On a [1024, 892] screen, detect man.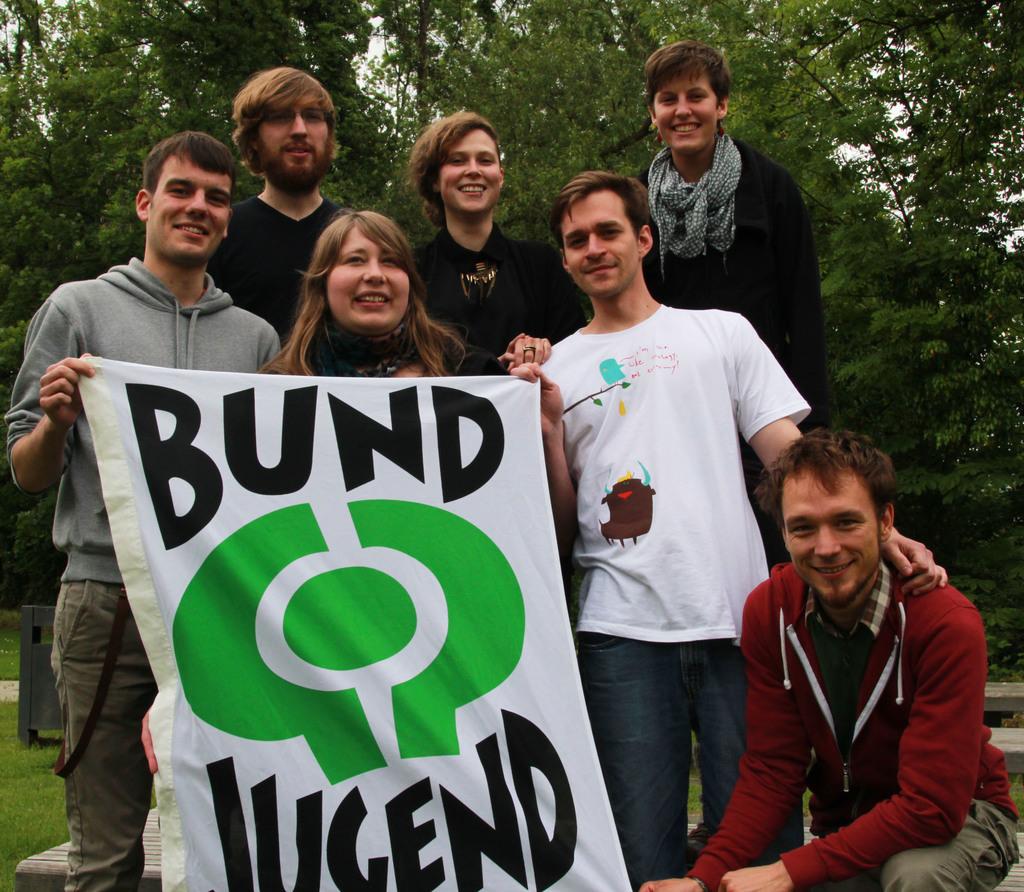
box=[502, 172, 955, 891].
